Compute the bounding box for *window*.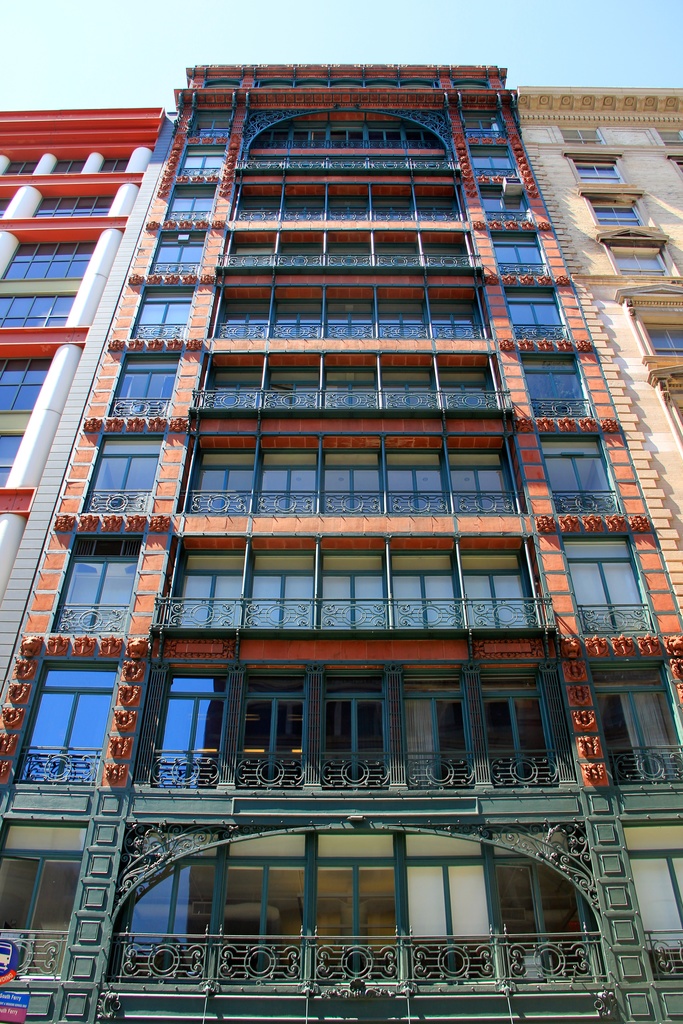
1, 440, 29, 488.
